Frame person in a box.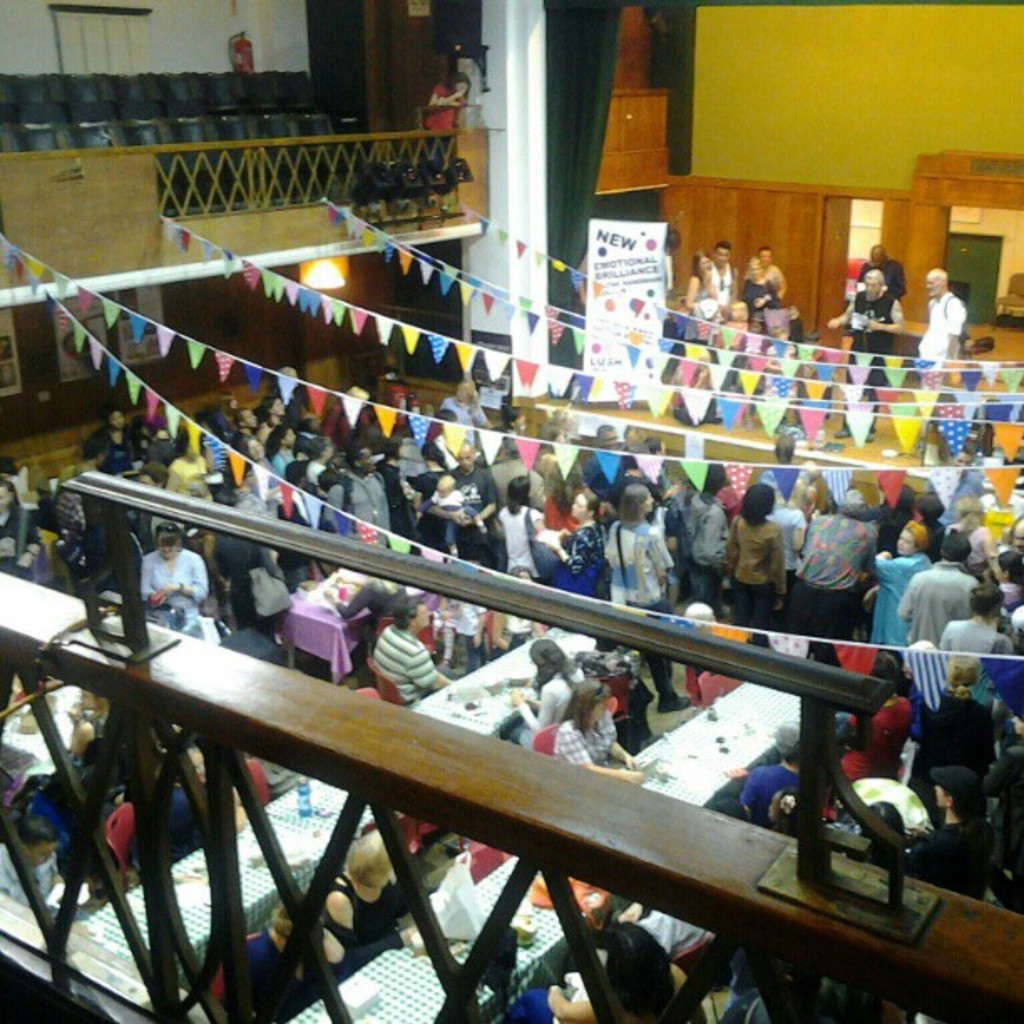
<bbox>510, 634, 579, 751</bbox>.
